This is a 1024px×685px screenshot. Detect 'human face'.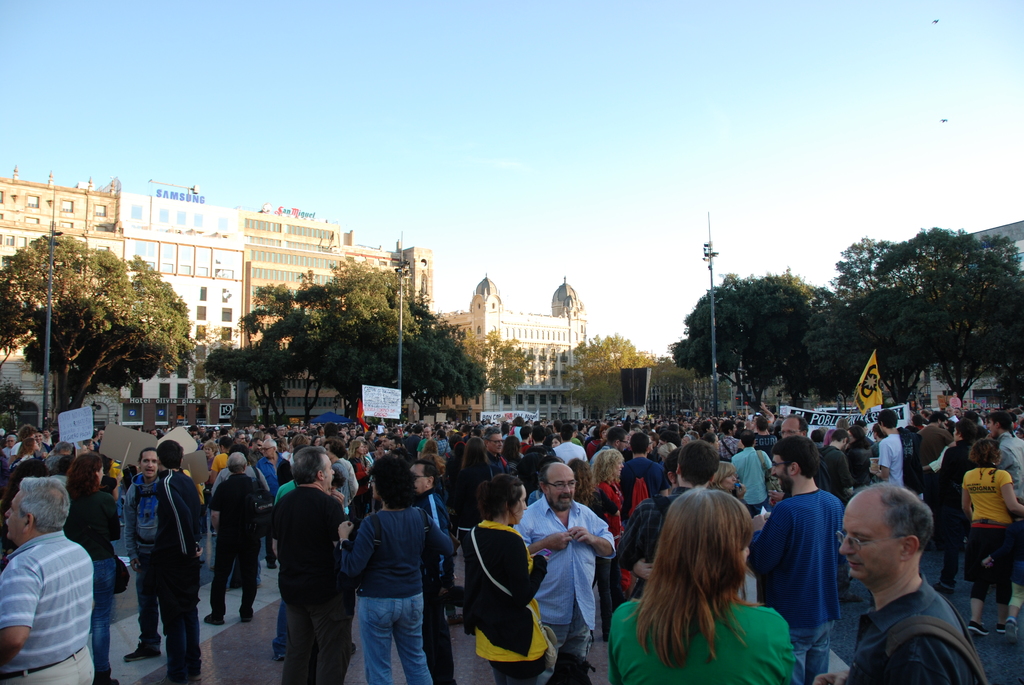
bbox=(409, 462, 428, 496).
